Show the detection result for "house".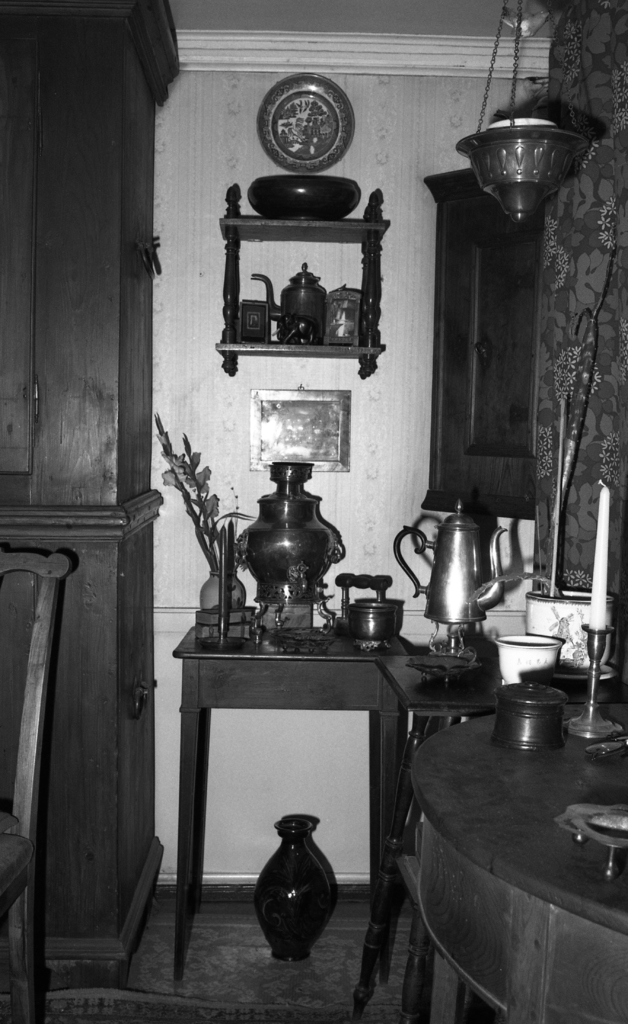
BBox(0, 0, 627, 1023).
